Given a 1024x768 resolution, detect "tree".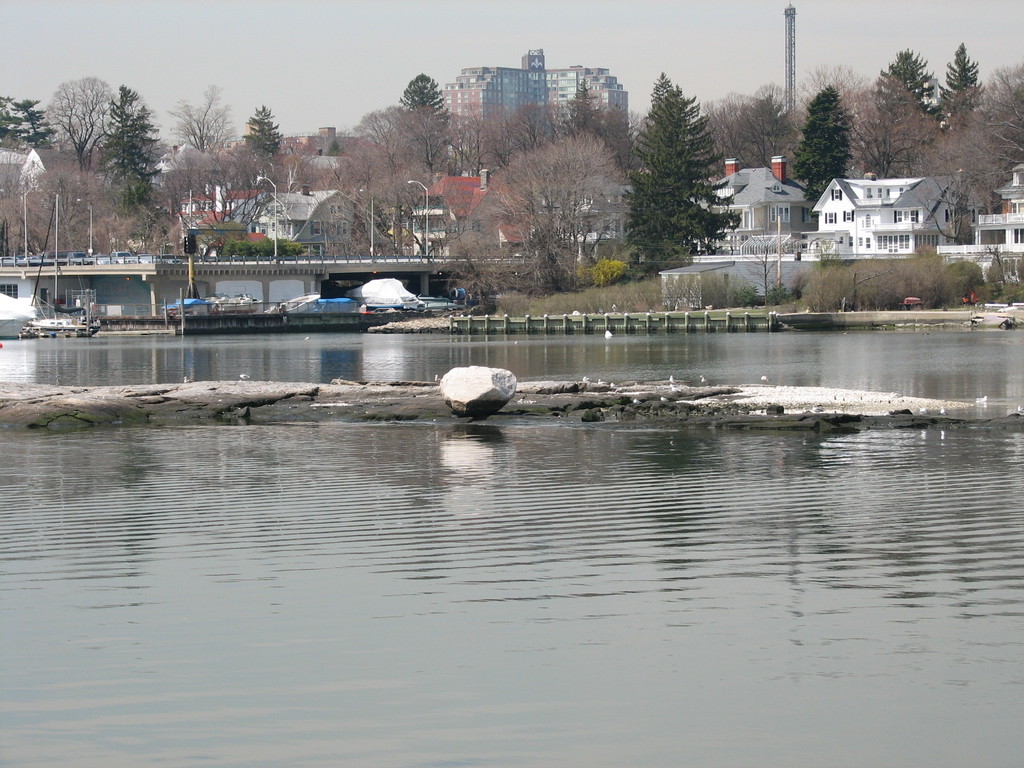
bbox(163, 79, 241, 169).
